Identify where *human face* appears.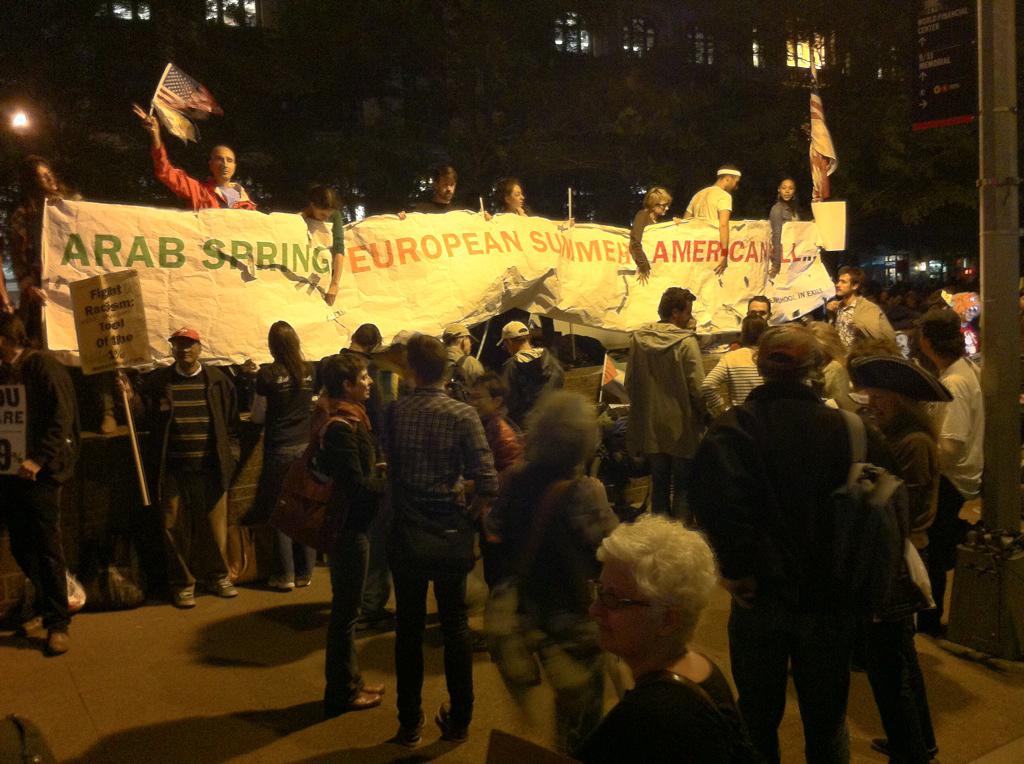
Appears at [586, 565, 663, 653].
